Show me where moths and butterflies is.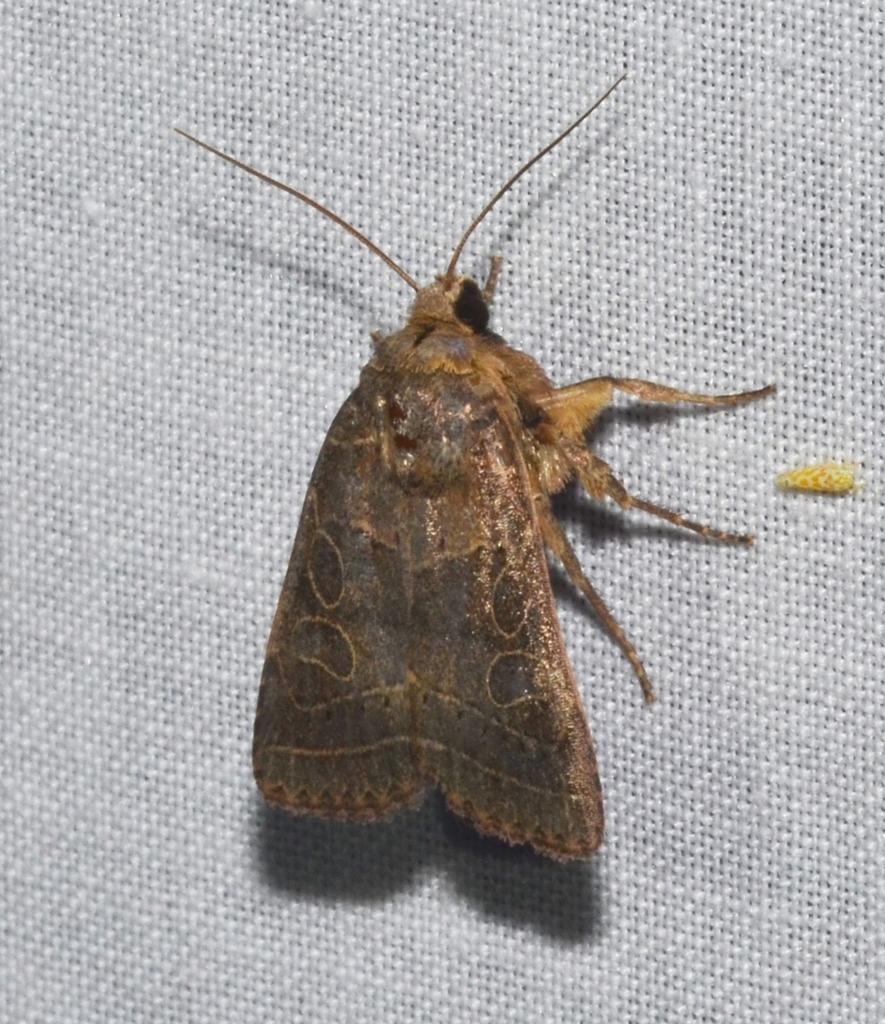
moths and butterflies is at [174, 71, 781, 874].
